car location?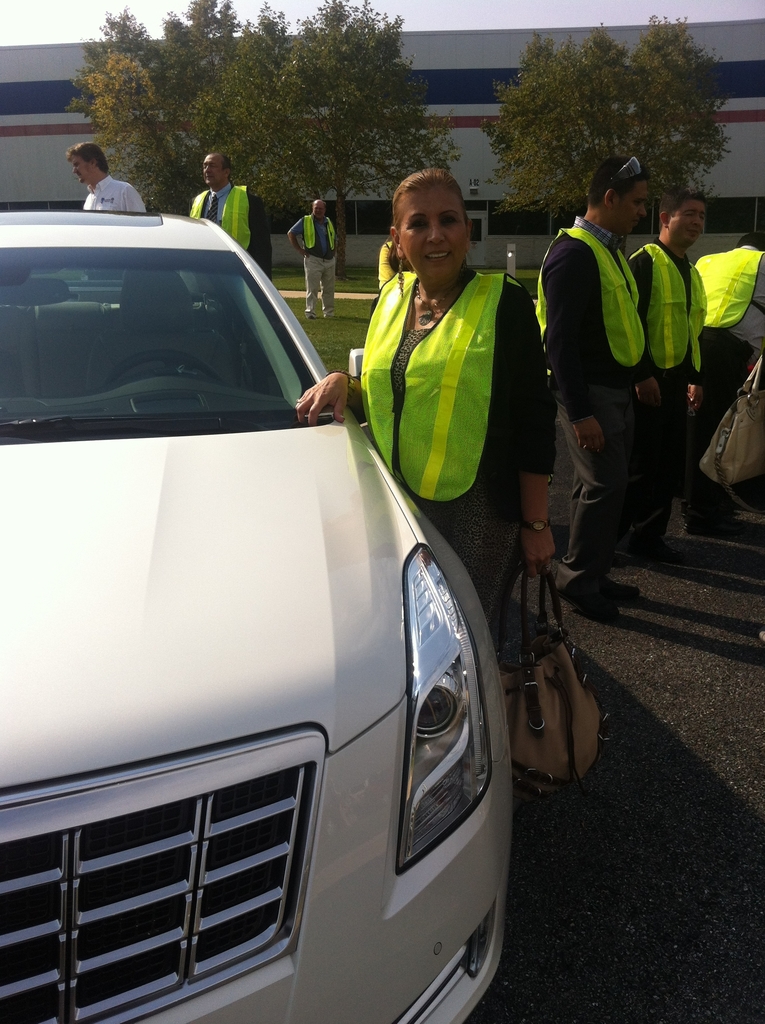
0, 207, 514, 1023
